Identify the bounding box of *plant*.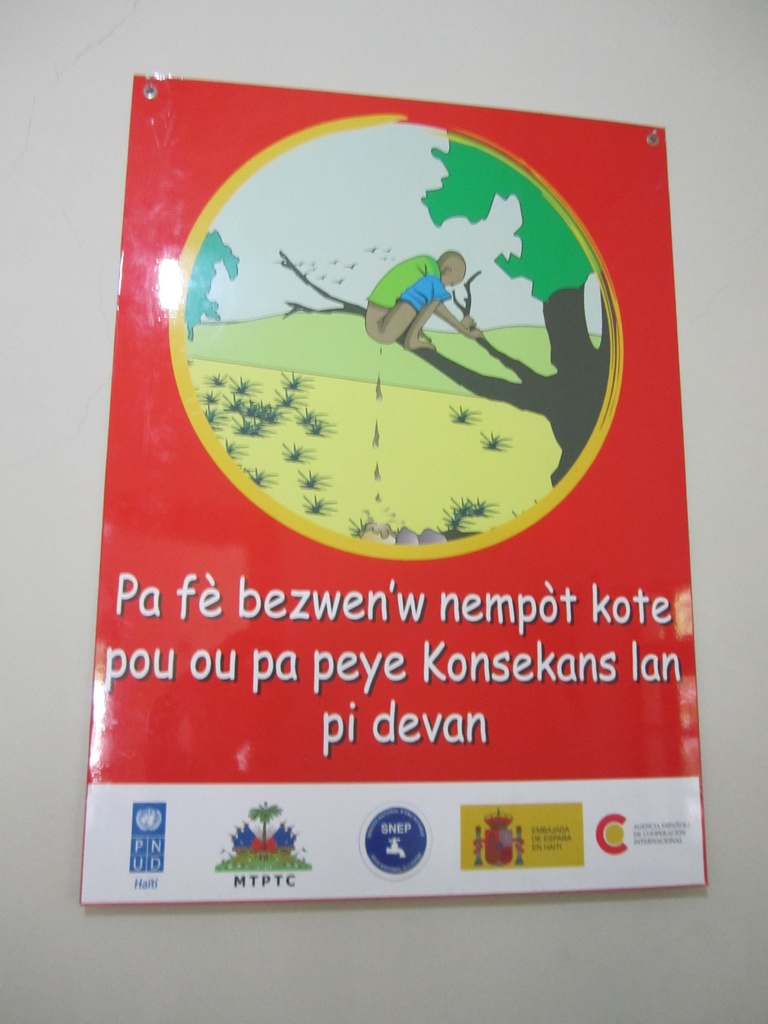
region(449, 398, 480, 426).
